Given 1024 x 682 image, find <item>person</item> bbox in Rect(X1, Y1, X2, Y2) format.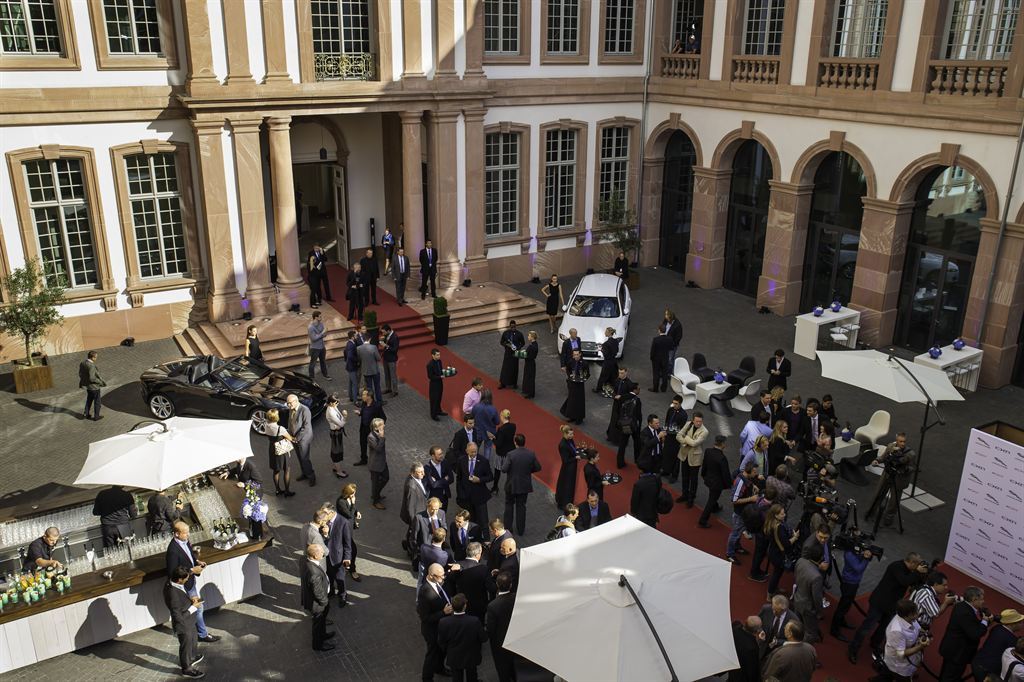
Rect(366, 408, 399, 498).
